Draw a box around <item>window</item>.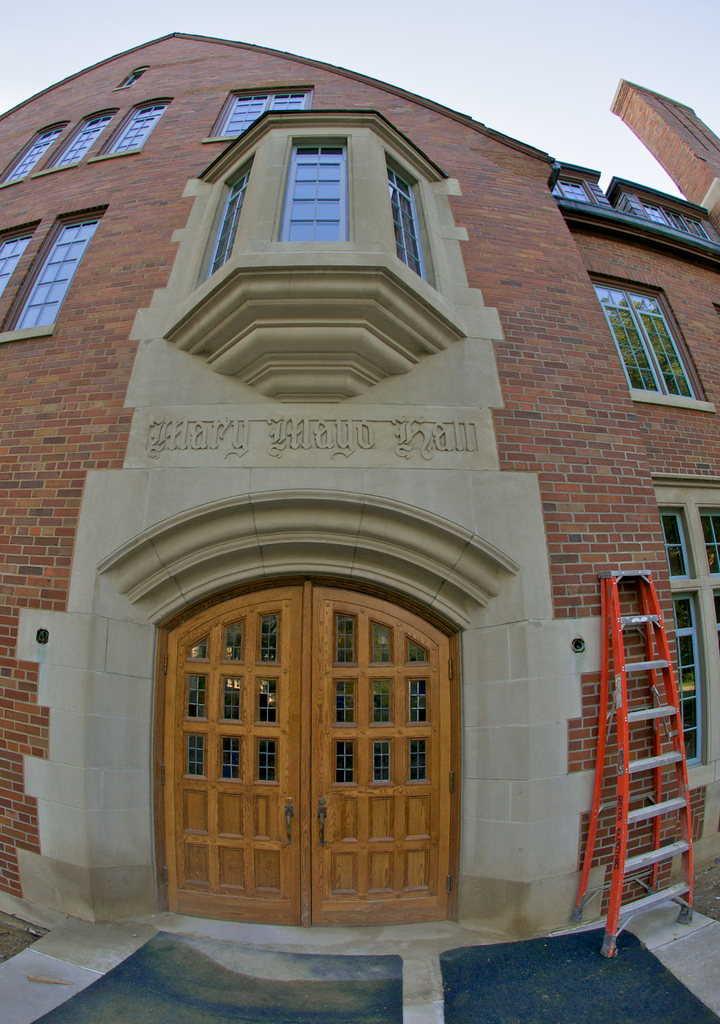
x1=11 y1=218 x2=99 y2=337.
